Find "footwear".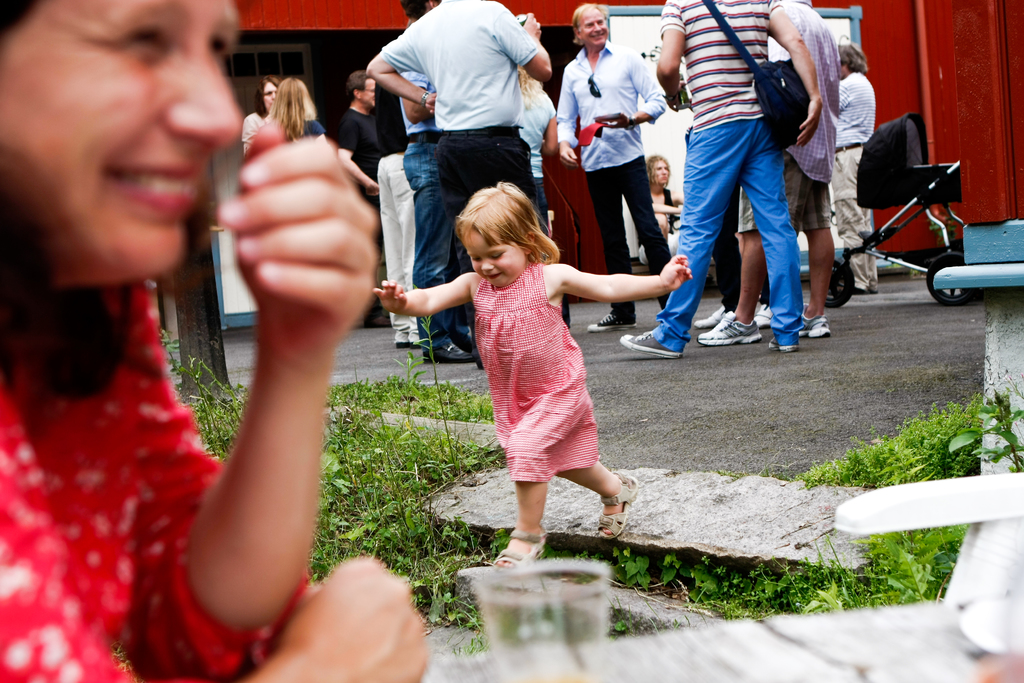
<bbox>395, 340, 417, 349</bbox>.
